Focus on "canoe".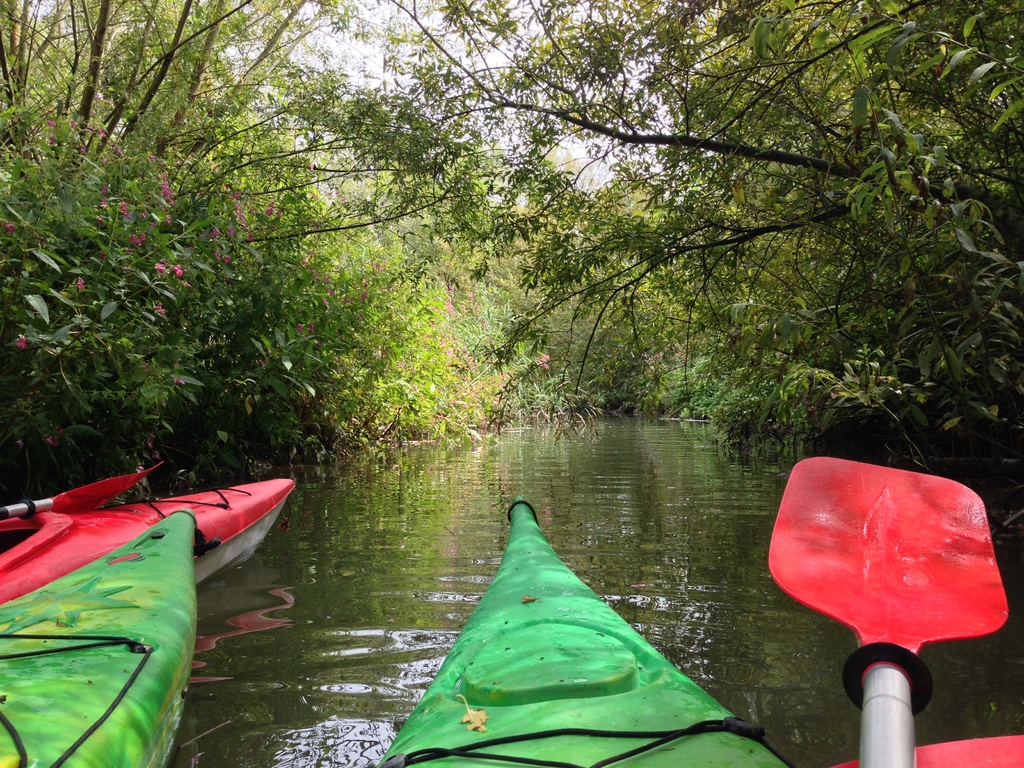
Focused at (x1=0, y1=500, x2=201, y2=767).
